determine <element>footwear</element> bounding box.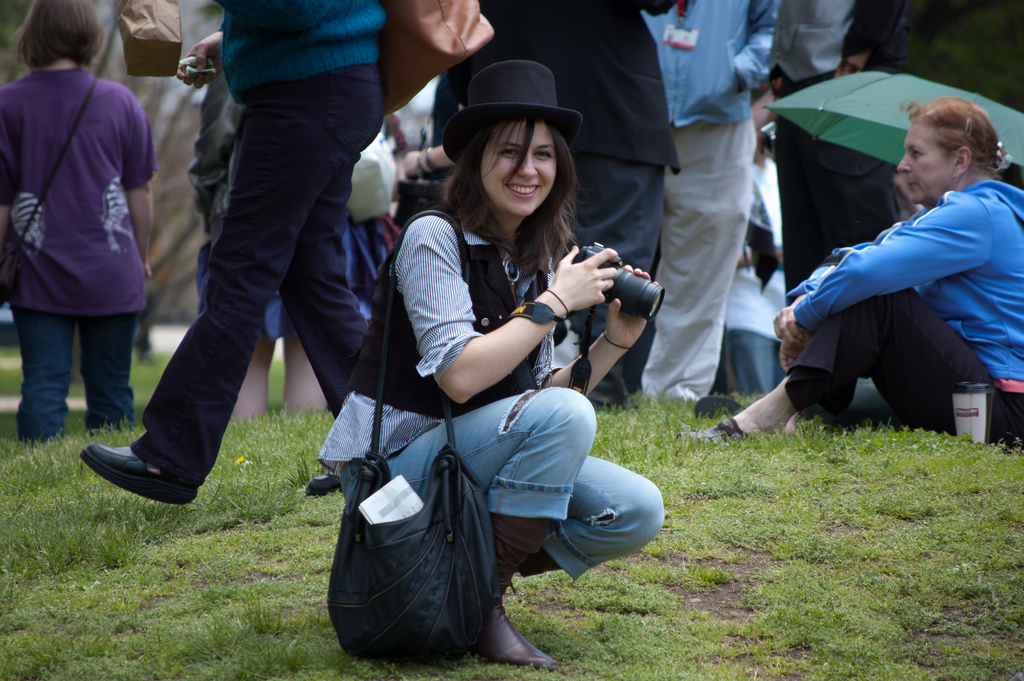
Determined: <bbox>481, 593, 563, 671</bbox>.
